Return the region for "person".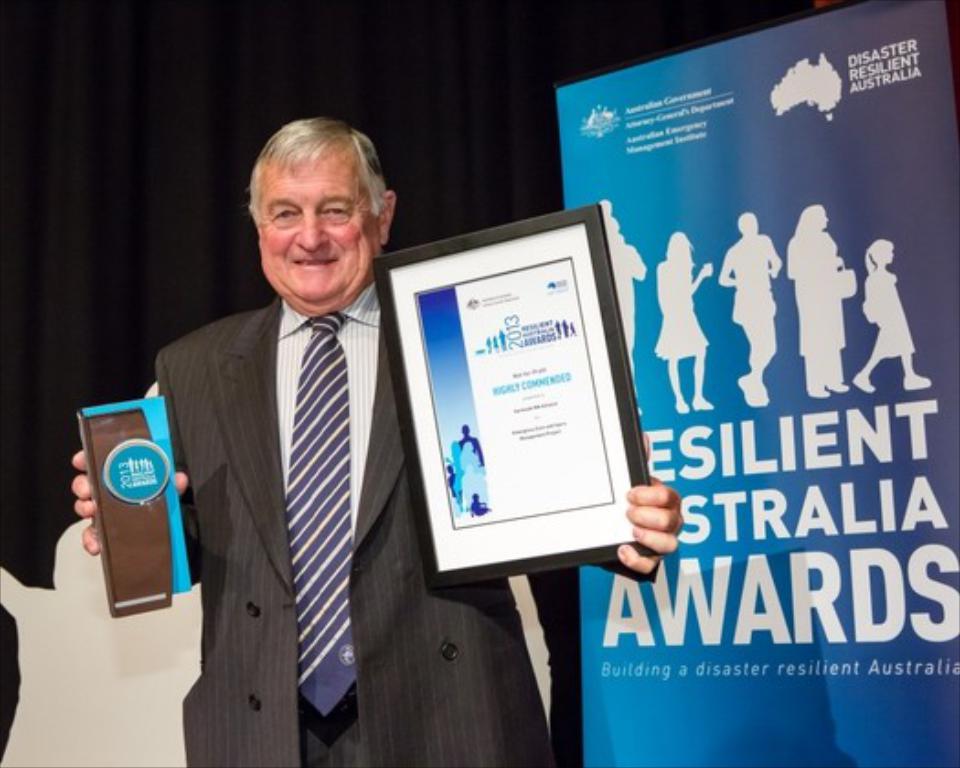
bbox=(600, 194, 651, 421).
